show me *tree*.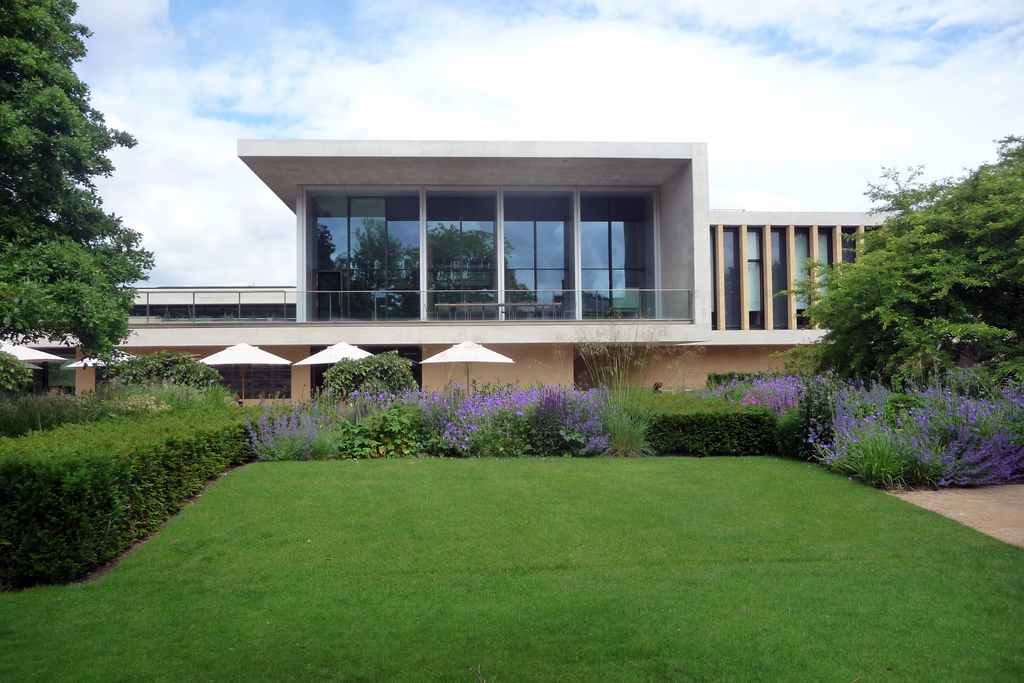
*tree* is here: left=319, top=353, right=420, bottom=400.
